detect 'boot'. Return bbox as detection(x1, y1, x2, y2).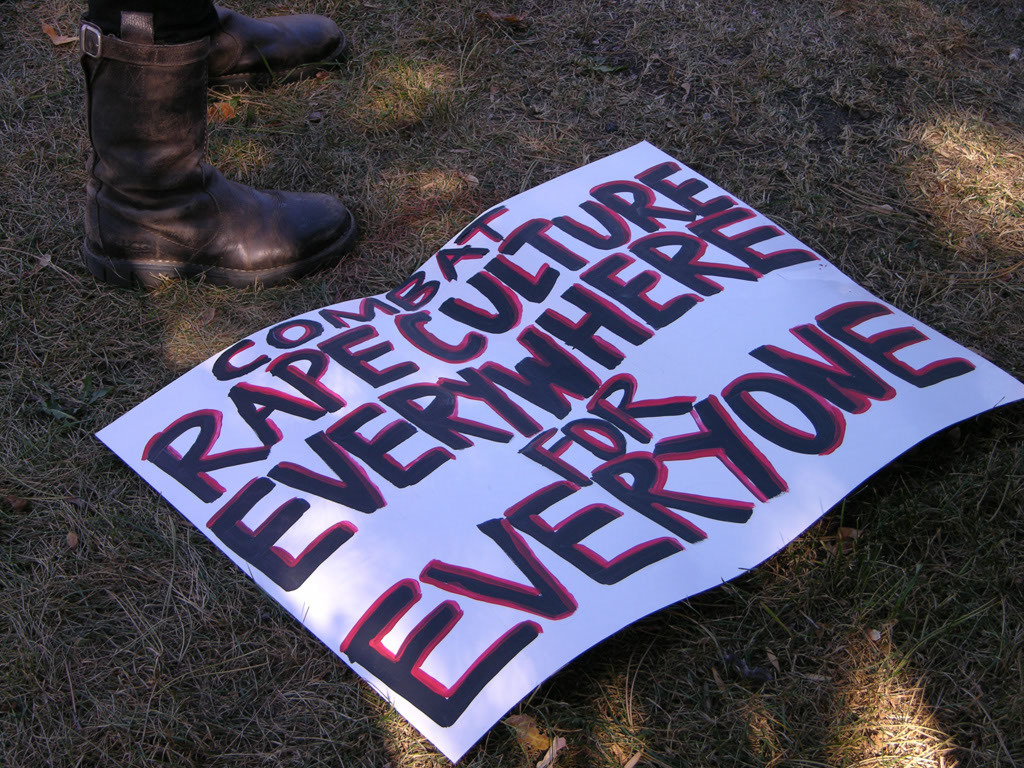
detection(204, 9, 357, 80).
